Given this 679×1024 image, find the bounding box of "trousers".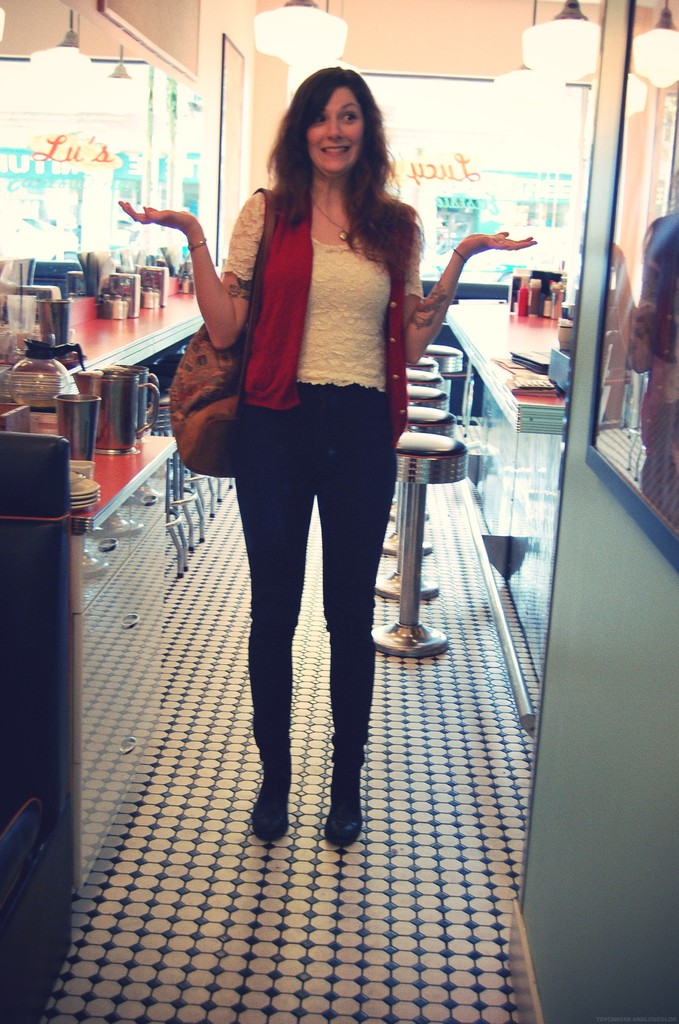
<region>224, 368, 402, 768</region>.
